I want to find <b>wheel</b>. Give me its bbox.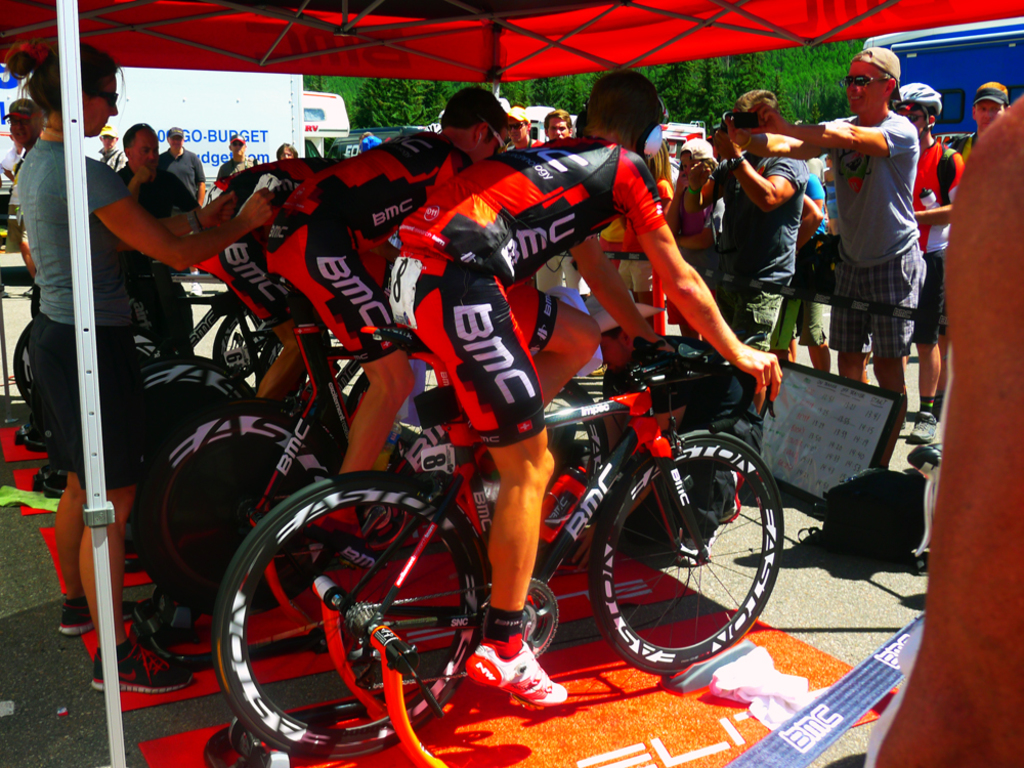
[141, 355, 248, 460].
